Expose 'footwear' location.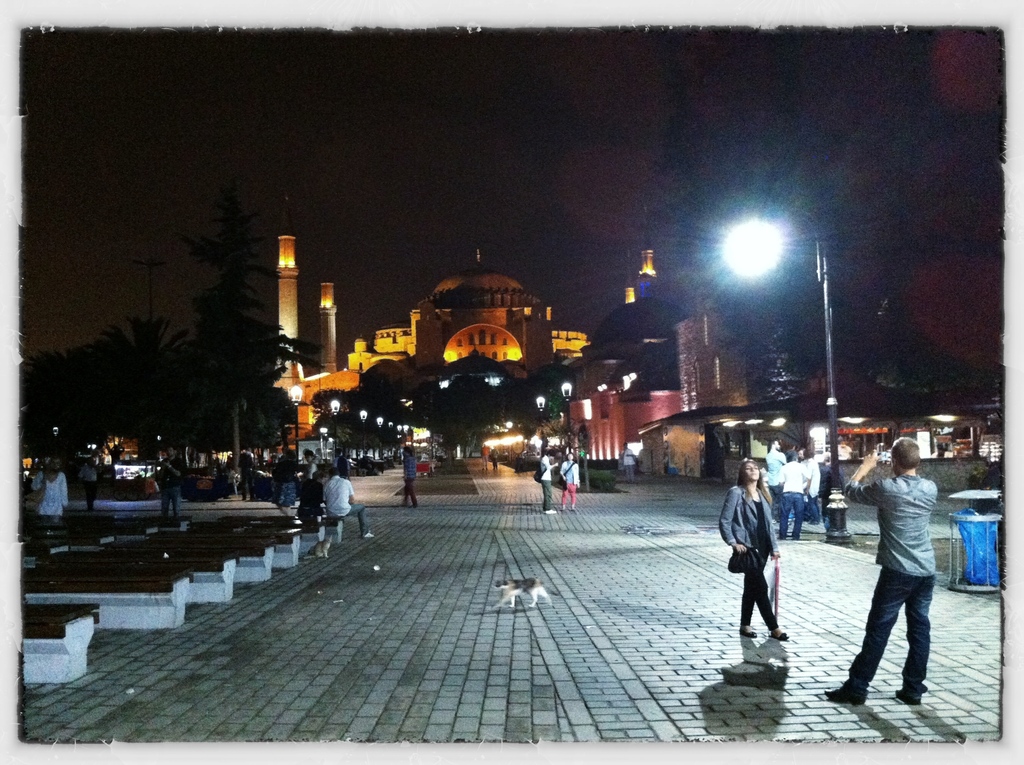
Exposed at detection(773, 634, 787, 640).
